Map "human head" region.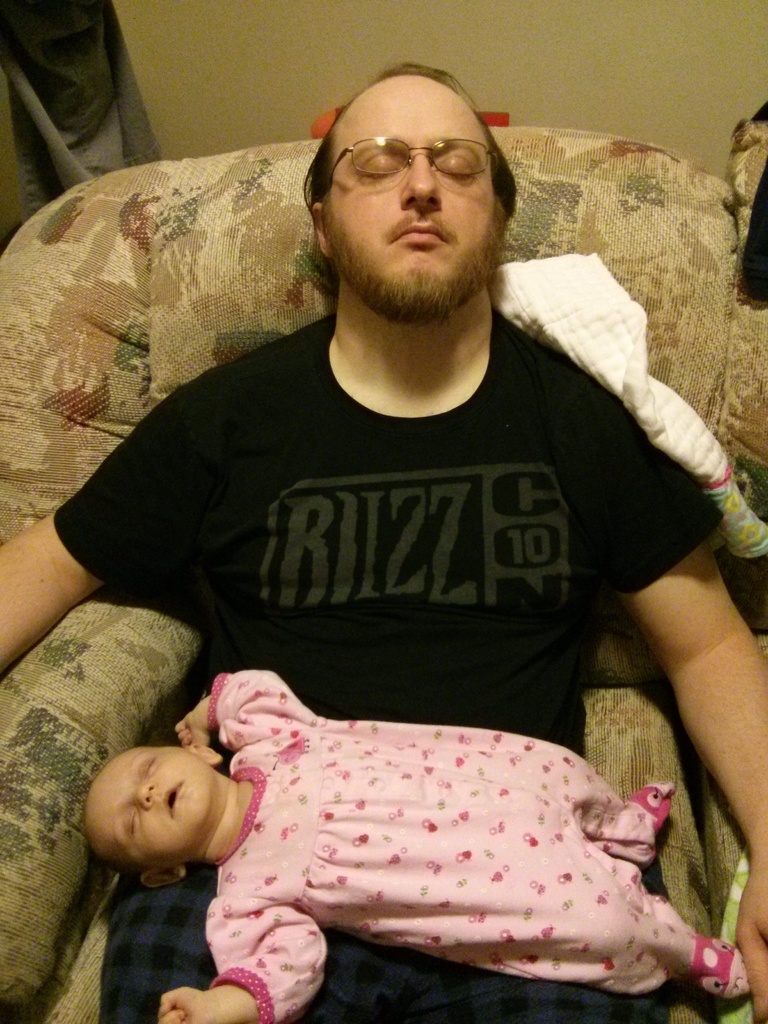
Mapped to 68,743,227,884.
